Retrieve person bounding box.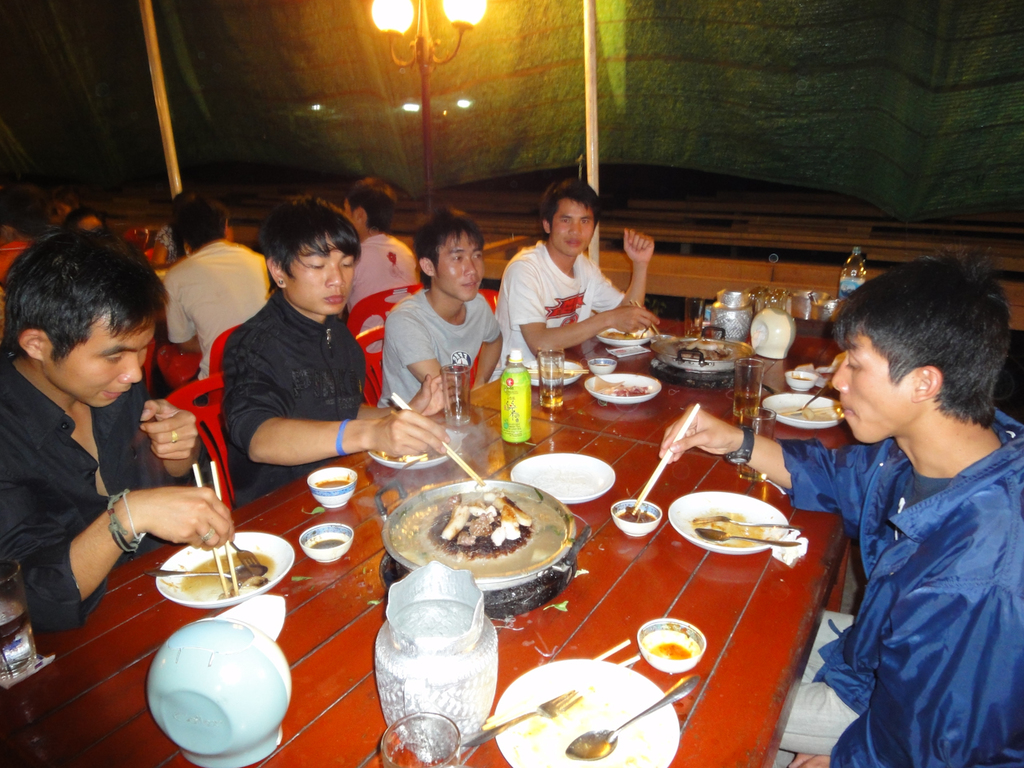
Bounding box: 380,206,504,414.
